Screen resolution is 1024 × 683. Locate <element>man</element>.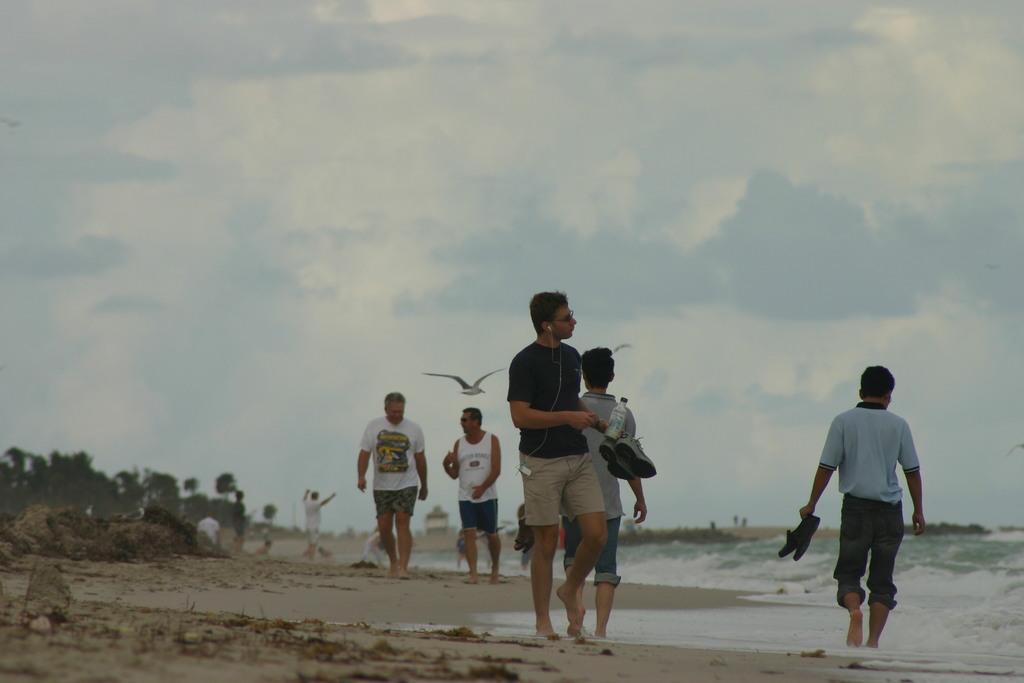
{"left": 435, "top": 409, "right": 504, "bottom": 587}.
